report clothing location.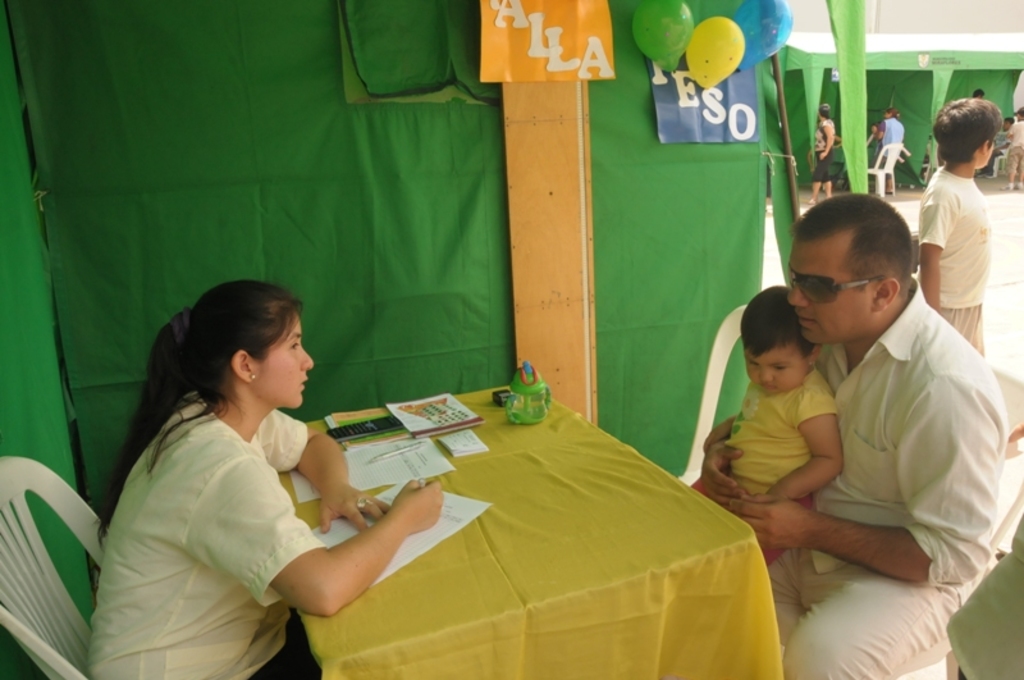
Report: 808,119,826,191.
